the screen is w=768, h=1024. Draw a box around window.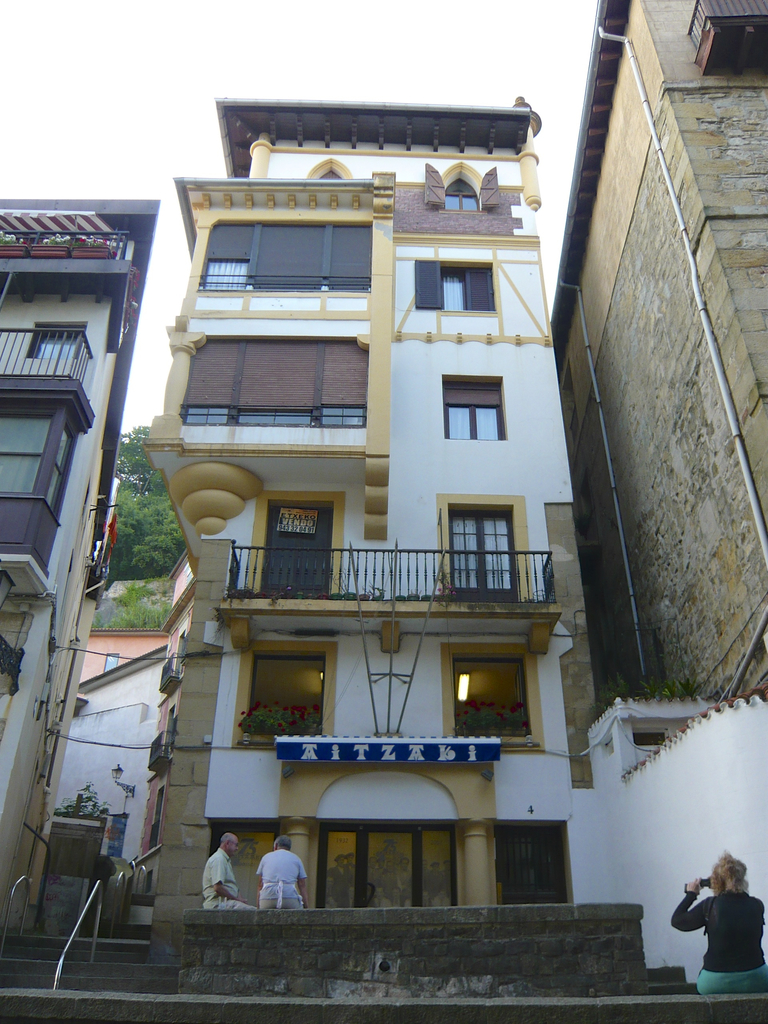
432:257:495:312.
